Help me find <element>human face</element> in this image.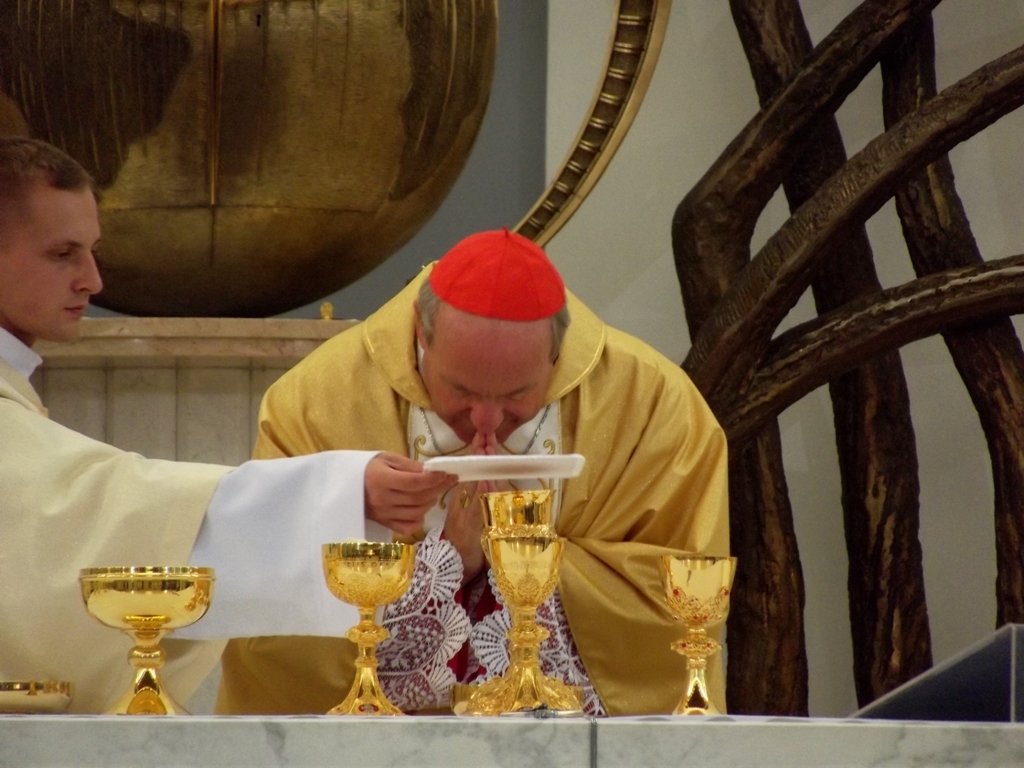
Found it: select_region(417, 323, 551, 445).
